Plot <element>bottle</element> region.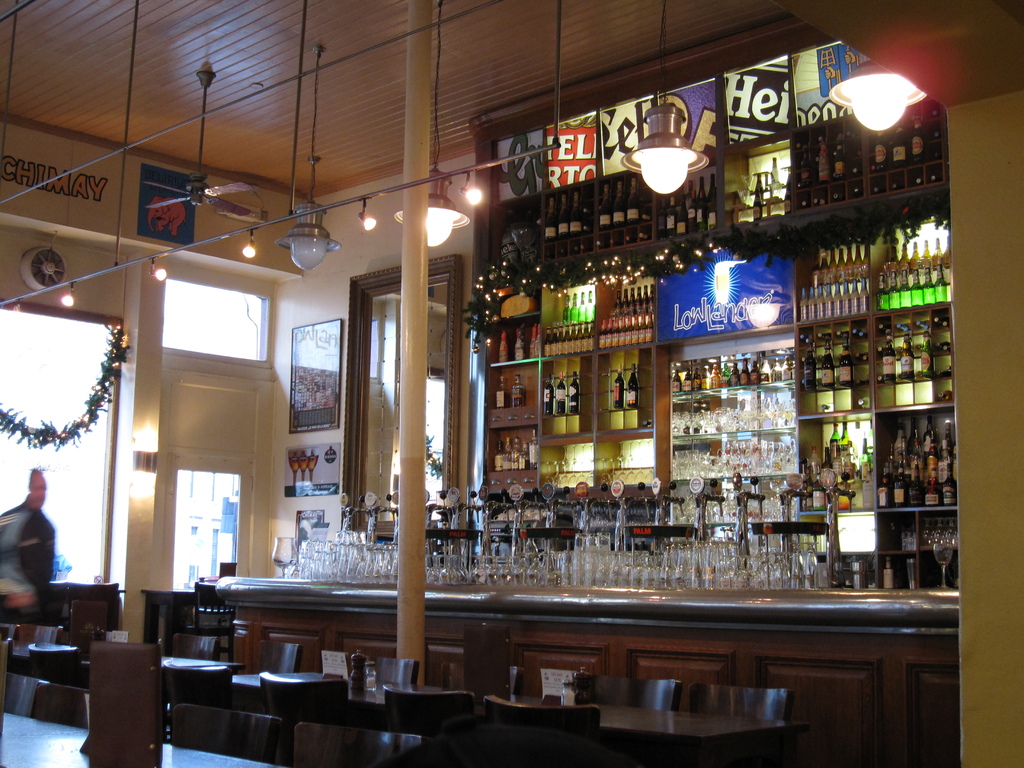
Plotted at (left=508, top=436, right=521, bottom=471).
